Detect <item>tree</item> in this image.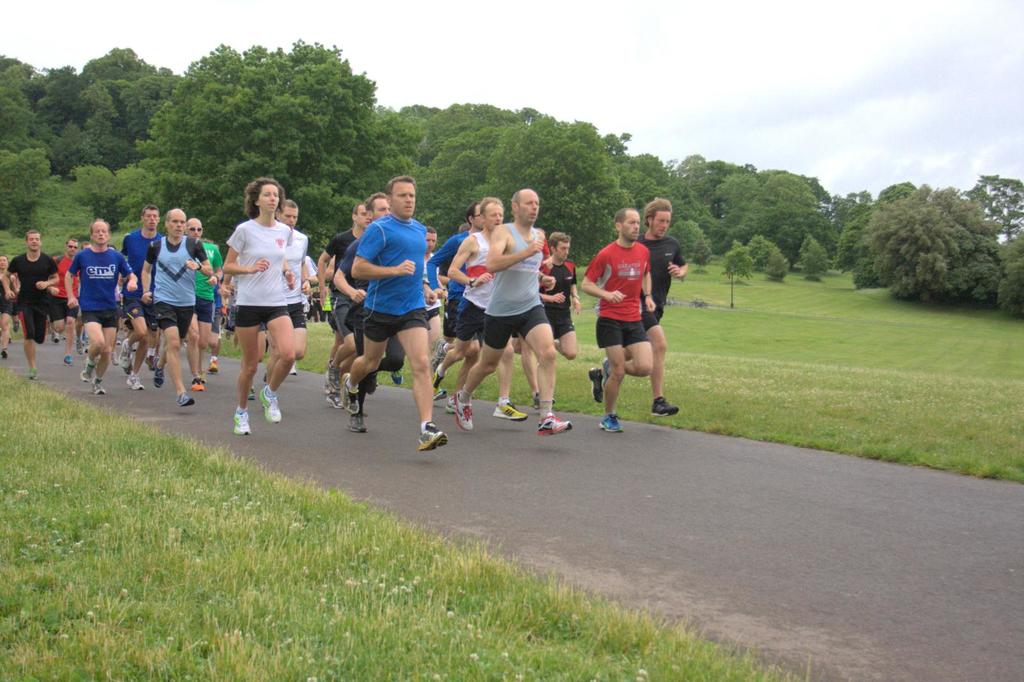
Detection: 732:164:833:256.
